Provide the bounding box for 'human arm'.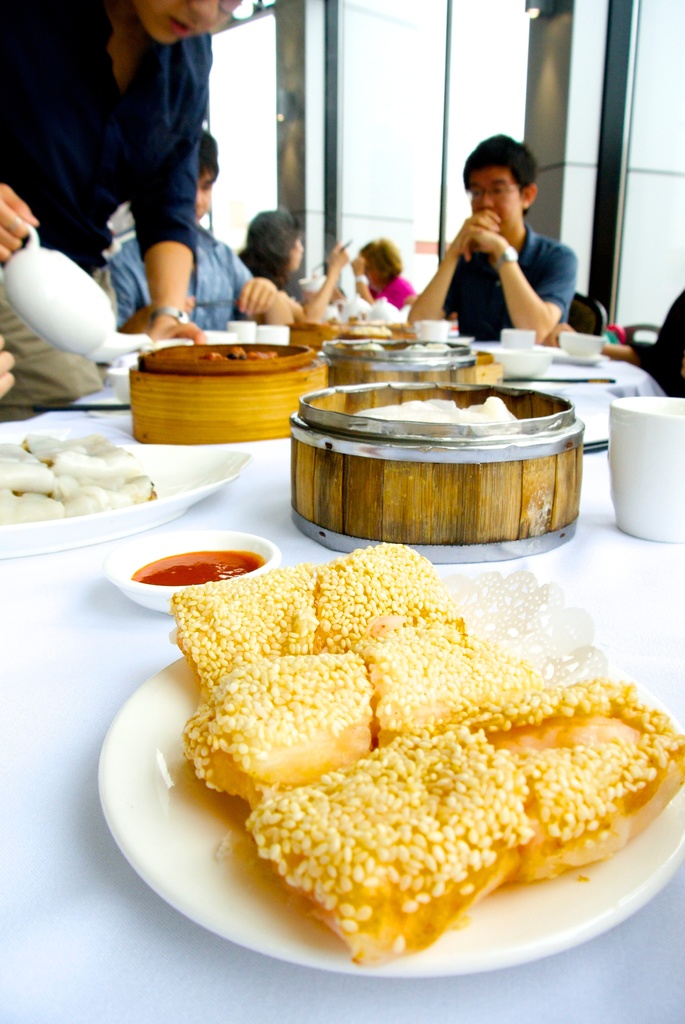
region(347, 252, 413, 309).
